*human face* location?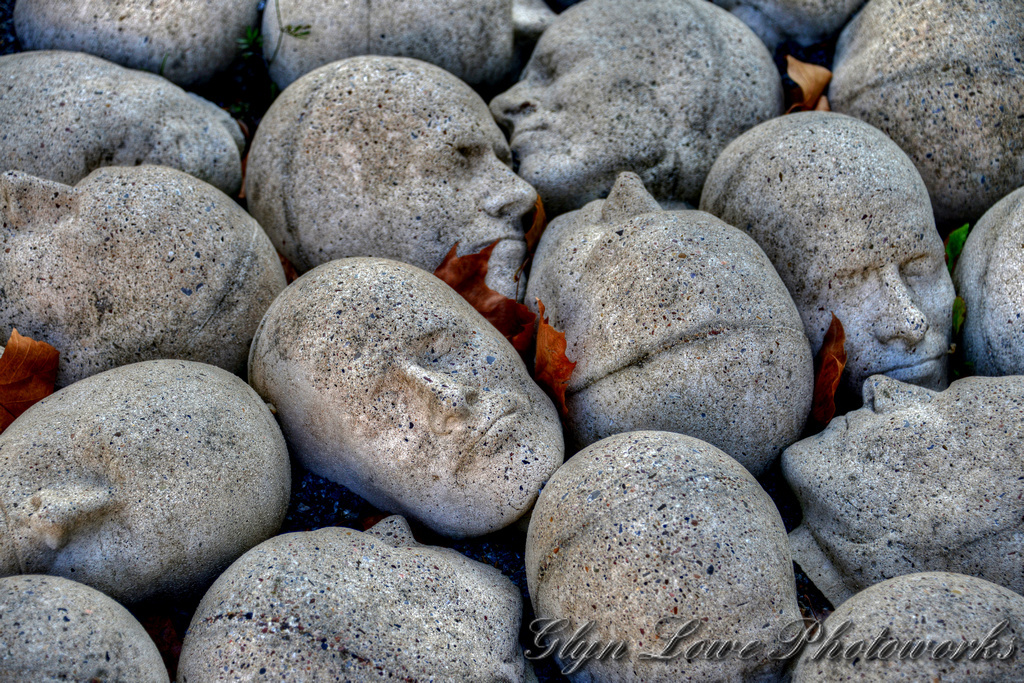
bbox=(287, 281, 563, 533)
